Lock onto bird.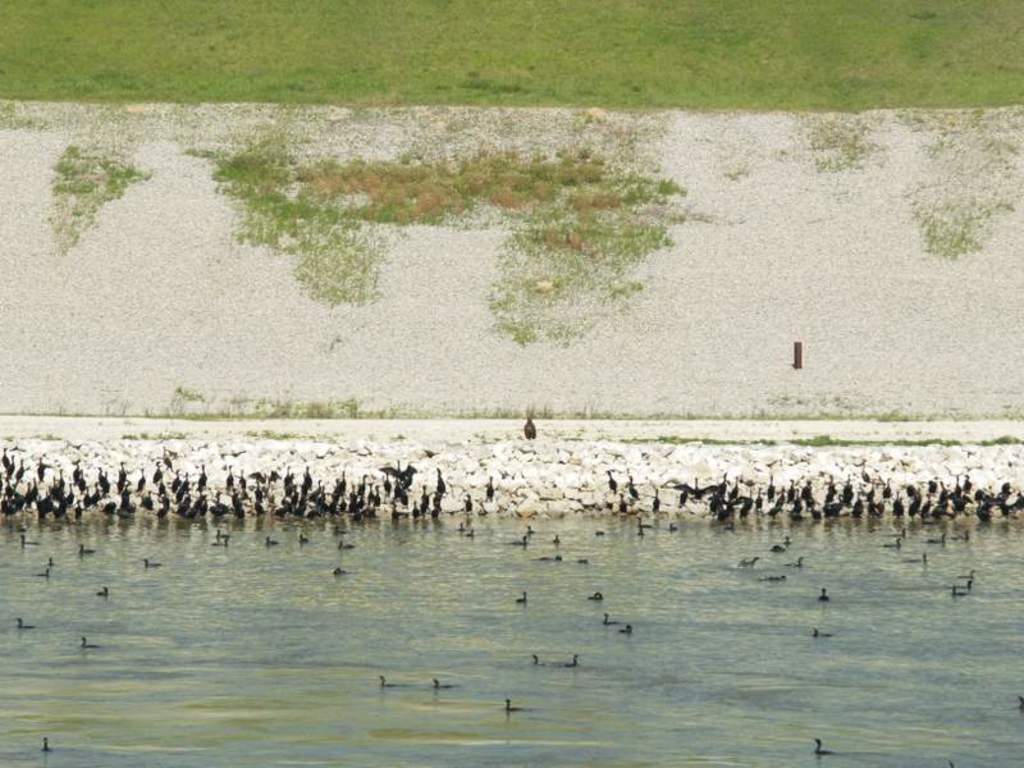
Locked: 552:534:561:548.
